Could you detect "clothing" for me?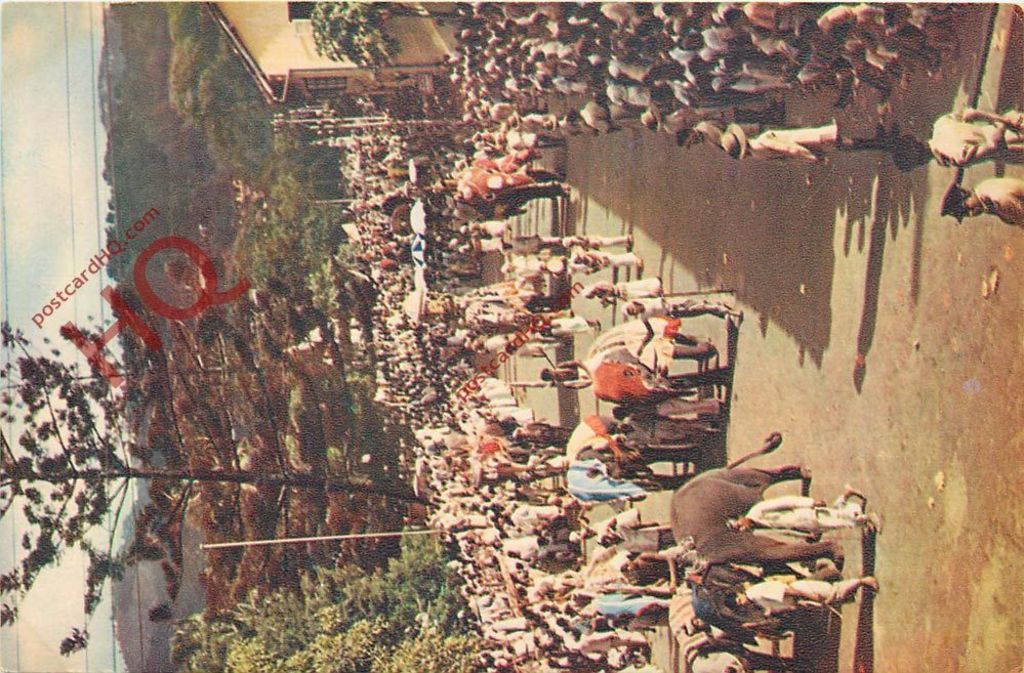
Detection result: bbox=[654, 404, 723, 419].
